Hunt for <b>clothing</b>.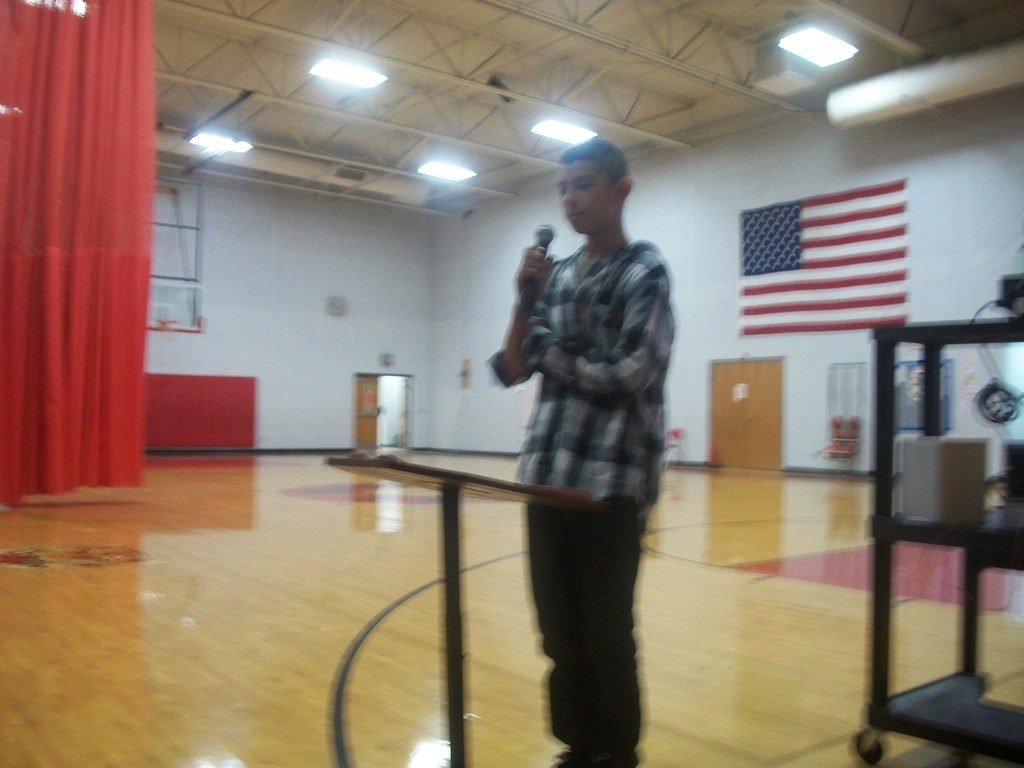
Hunted down at (478,236,680,767).
